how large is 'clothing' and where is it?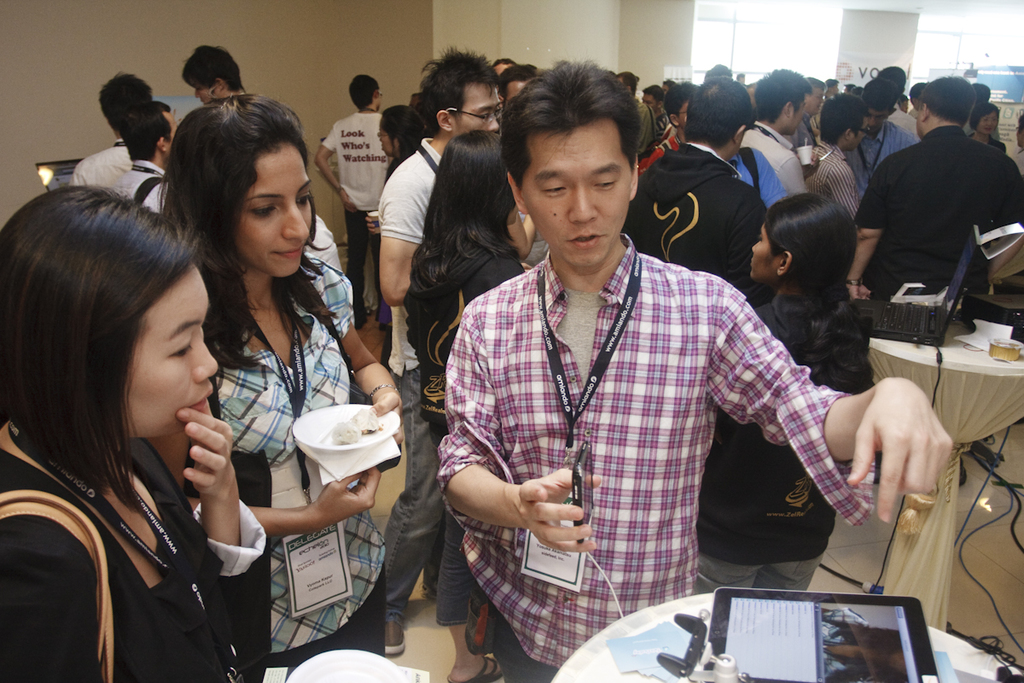
Bounding box: bbox=(726, 143, 788, 205).
